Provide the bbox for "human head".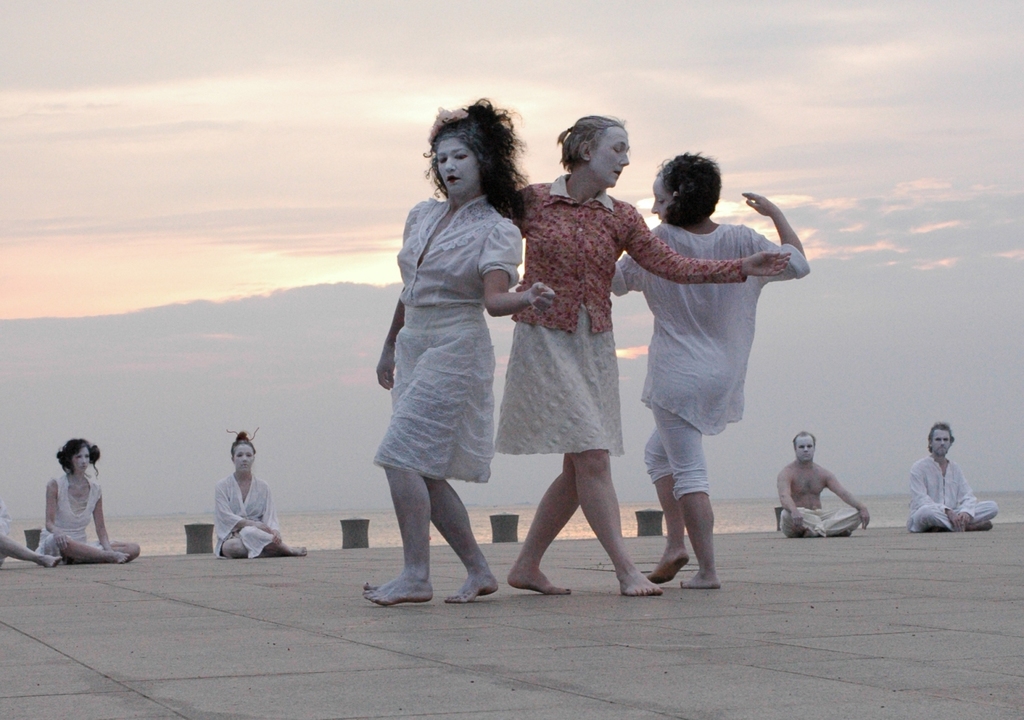
region(793, 431, 814, 461).
